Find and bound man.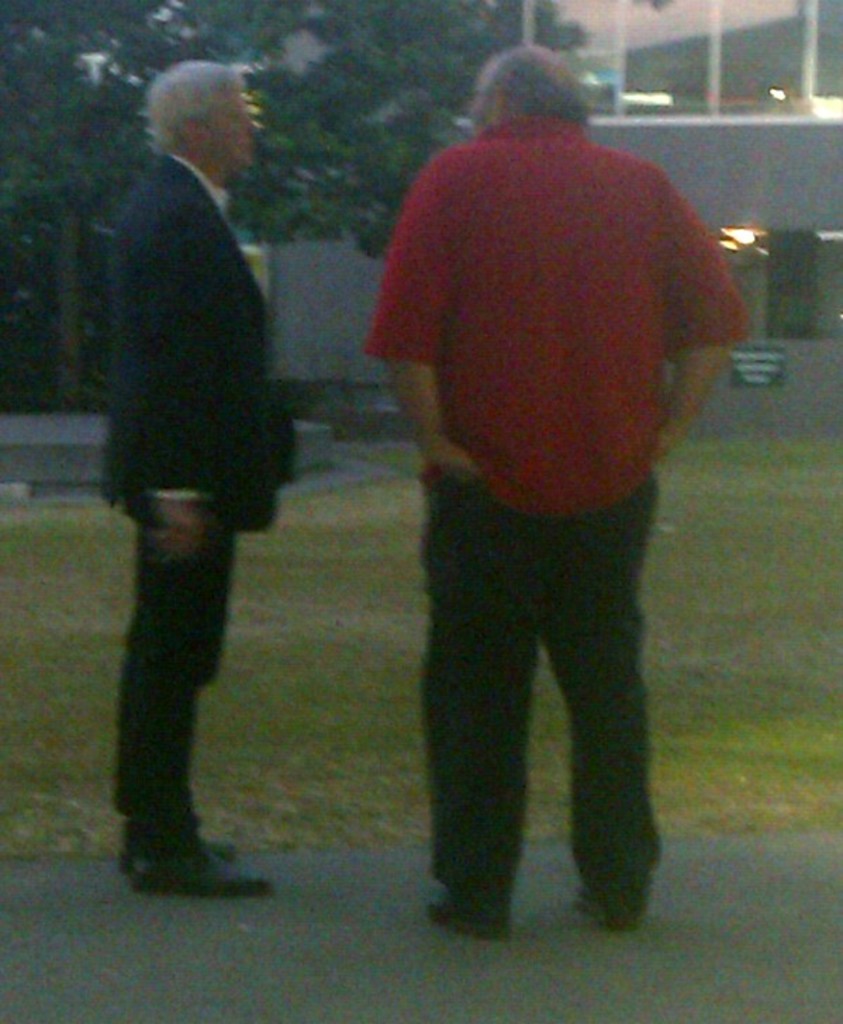
Bound: (left=359, top=39, right=749, bottom=944).
